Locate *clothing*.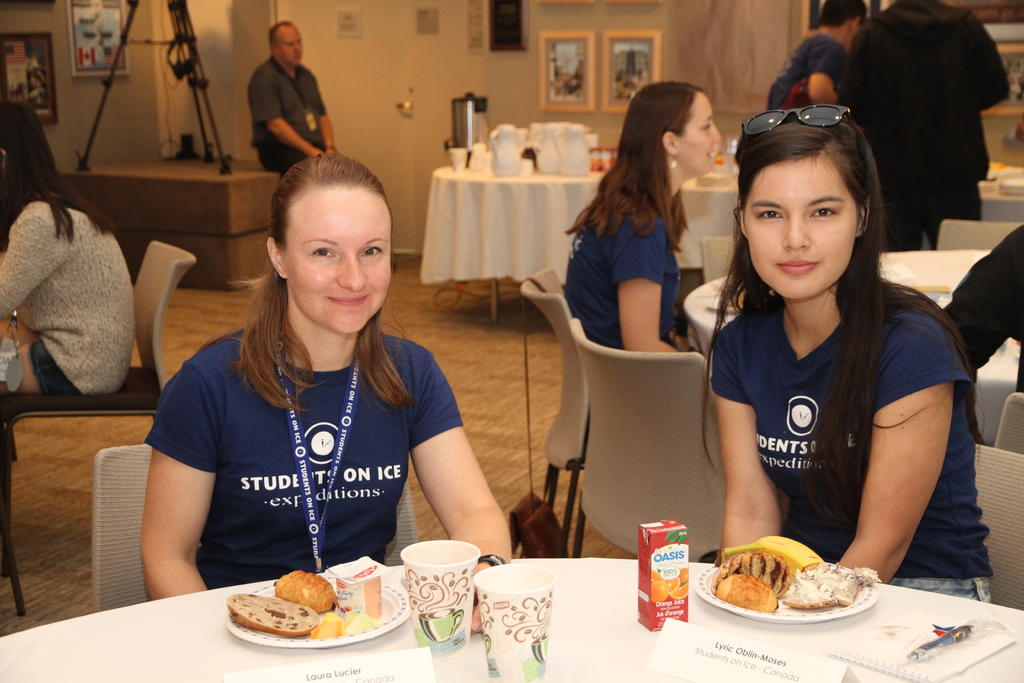
Bounding box: Rect(765, 35, 842, 104).
